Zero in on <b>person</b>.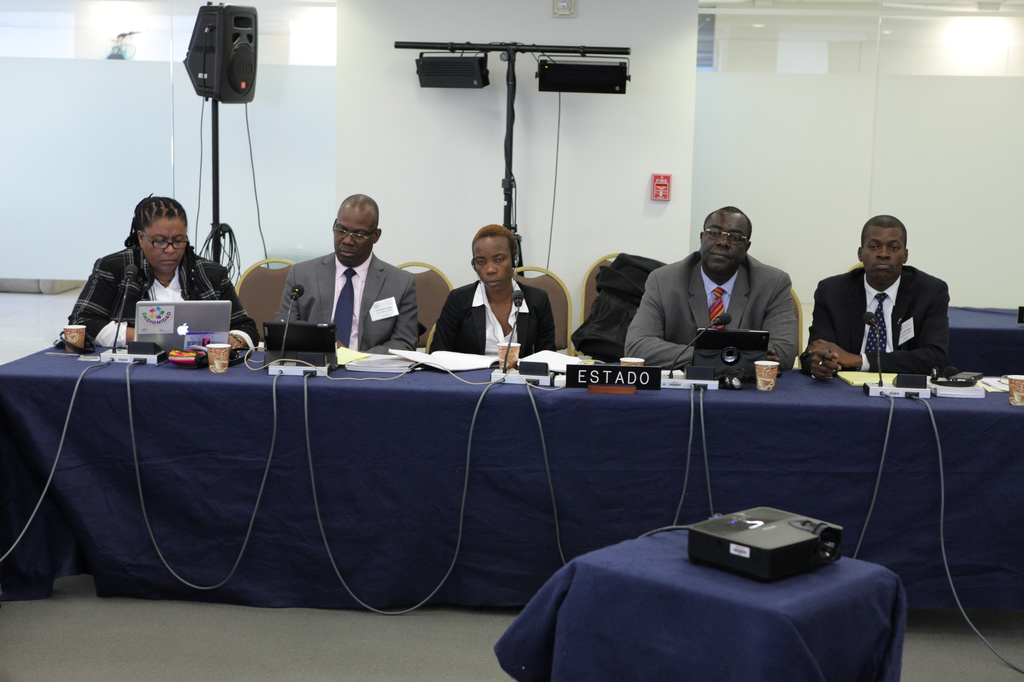
Zeroed in: bbox=[274, 192, 422, 356].
